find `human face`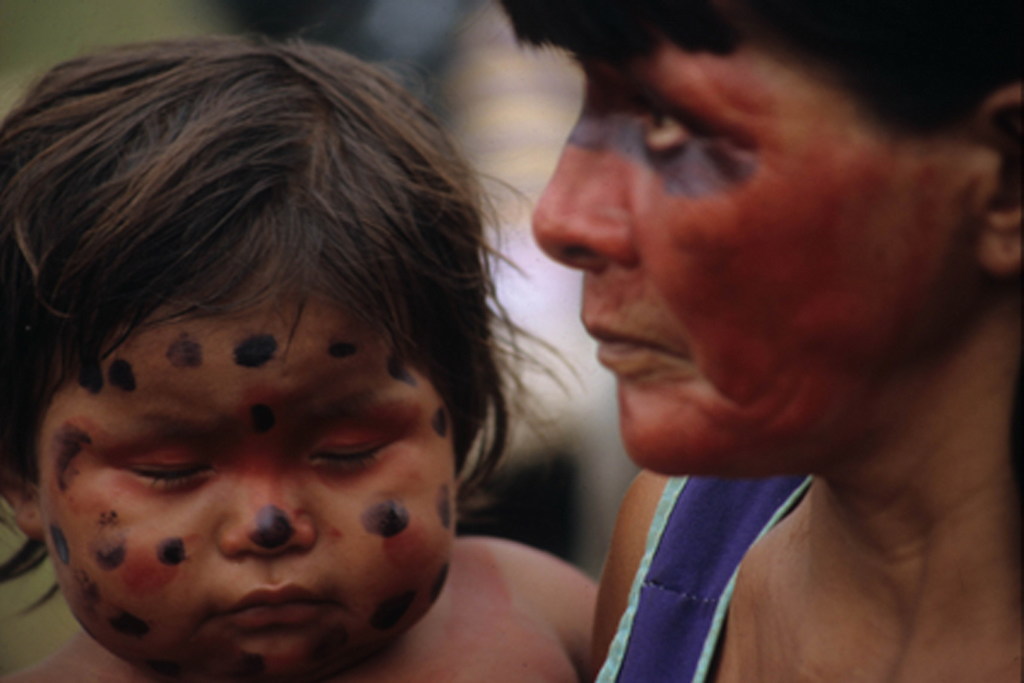
select_region(40, 289, 454, 682)
